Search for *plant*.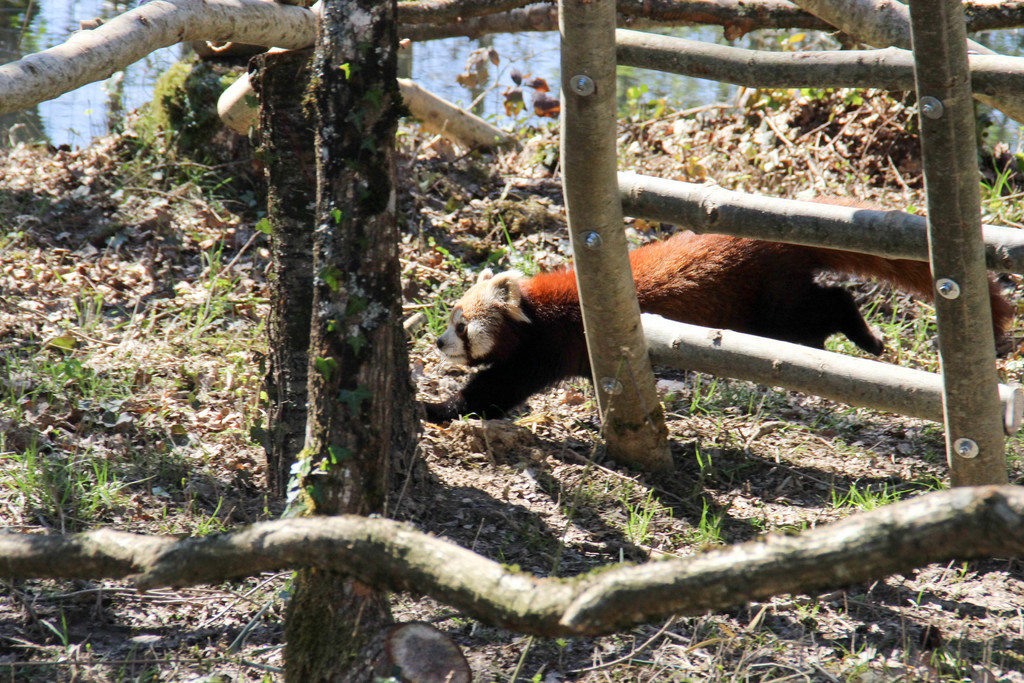
Found at locate(681, 370, 708, 410).
